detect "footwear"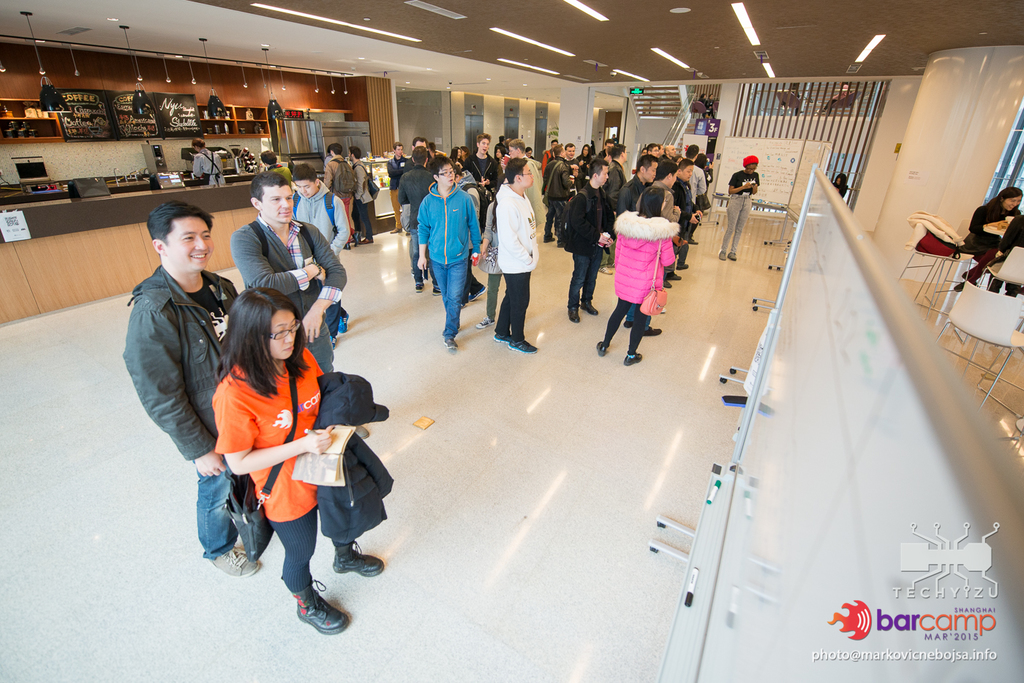
(663, 280, 671, 287)
